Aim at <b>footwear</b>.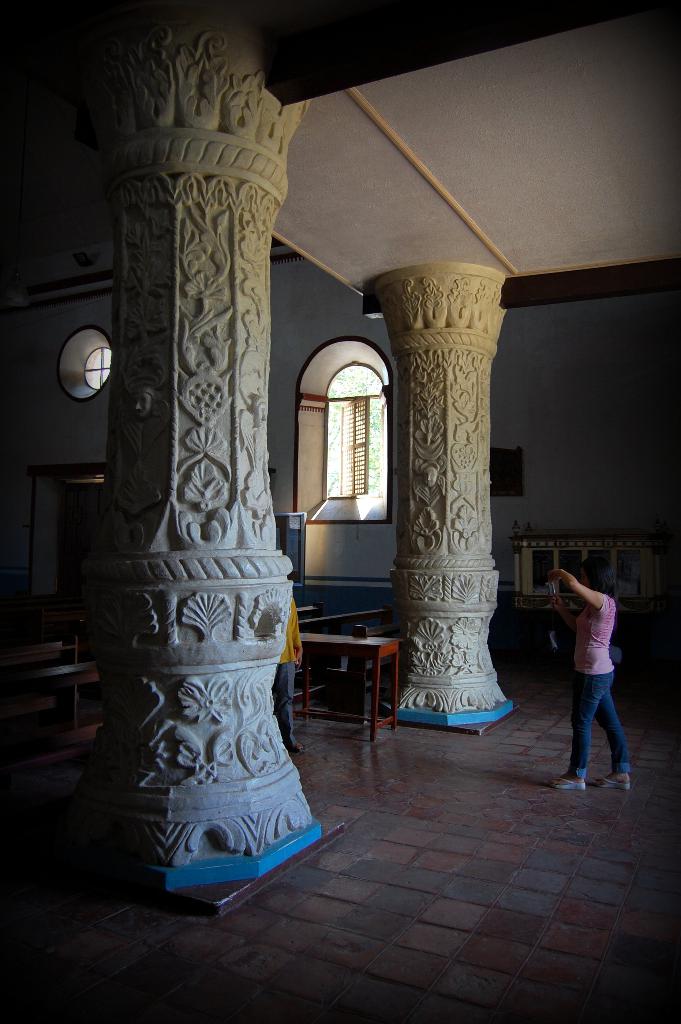
Aimed at {"left": 555, "top": 778, "right": 591, "bottom": 796}.
